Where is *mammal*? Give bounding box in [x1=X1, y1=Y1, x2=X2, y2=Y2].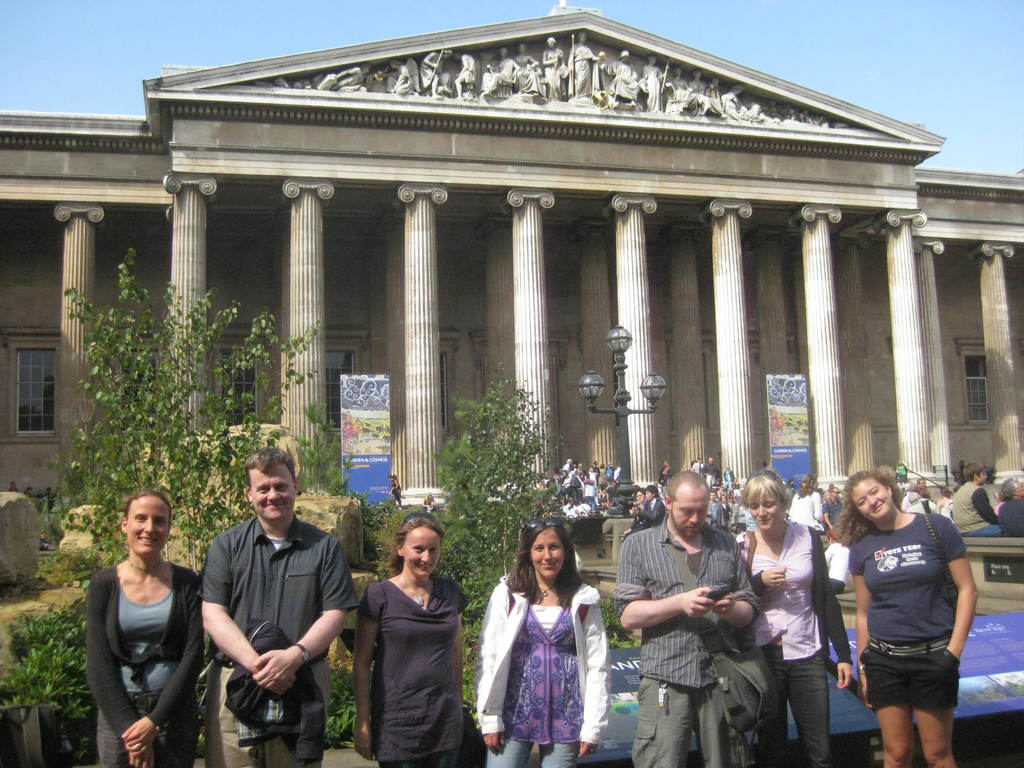
[x1=632, y1=488, x2=645, y2=521].
